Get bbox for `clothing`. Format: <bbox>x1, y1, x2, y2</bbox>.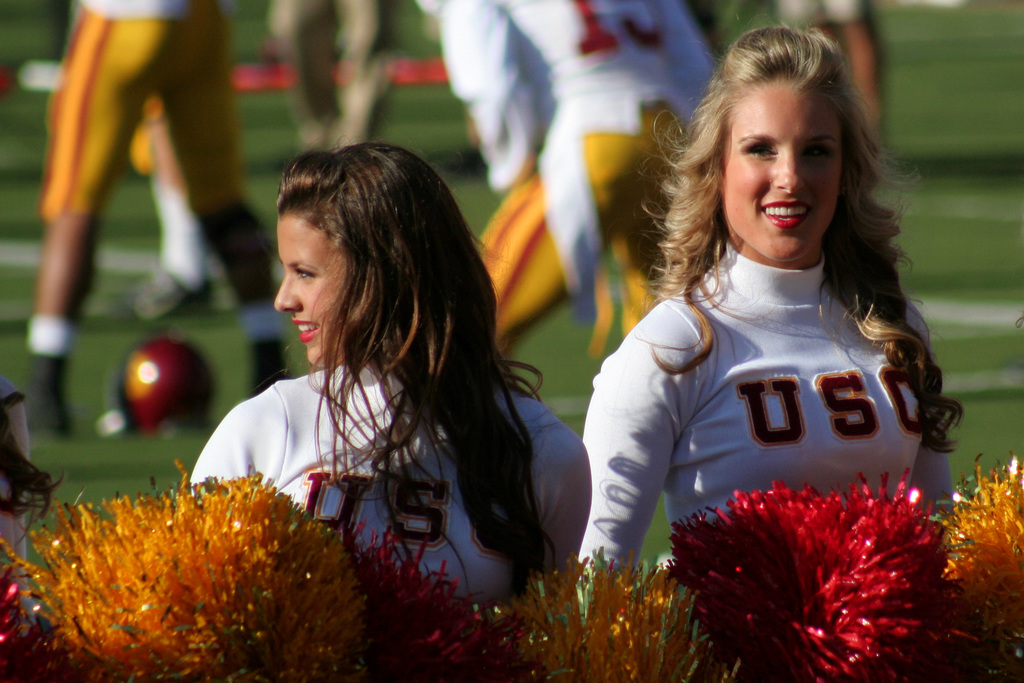
<bbox>38, 0, 234, 213</bbox>.
